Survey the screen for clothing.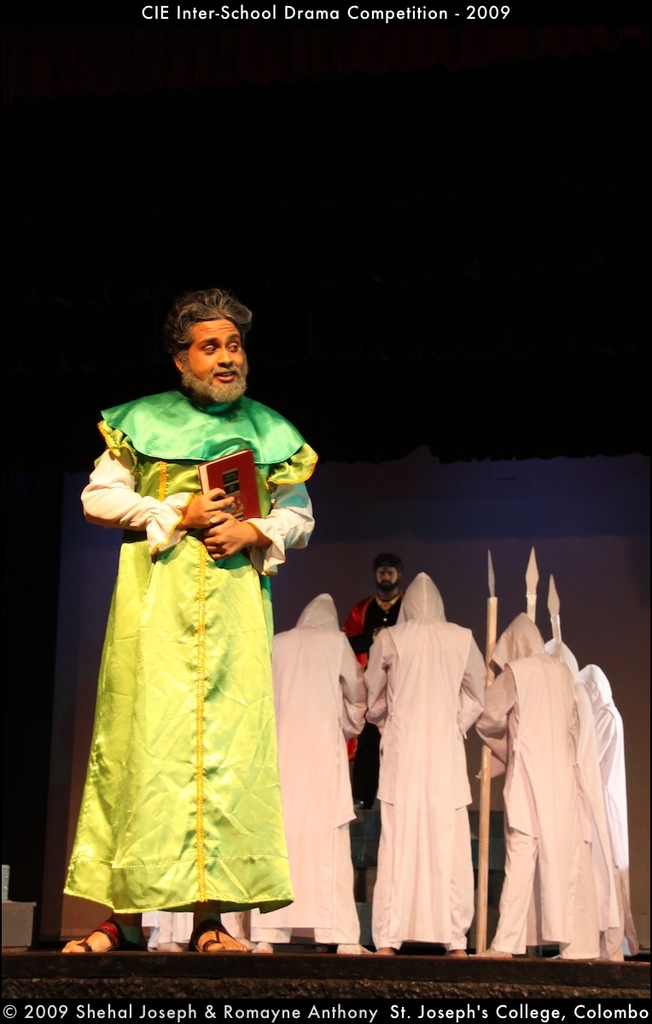
Survey found: [x1=61, y1=378, x2=325, y2=928].
